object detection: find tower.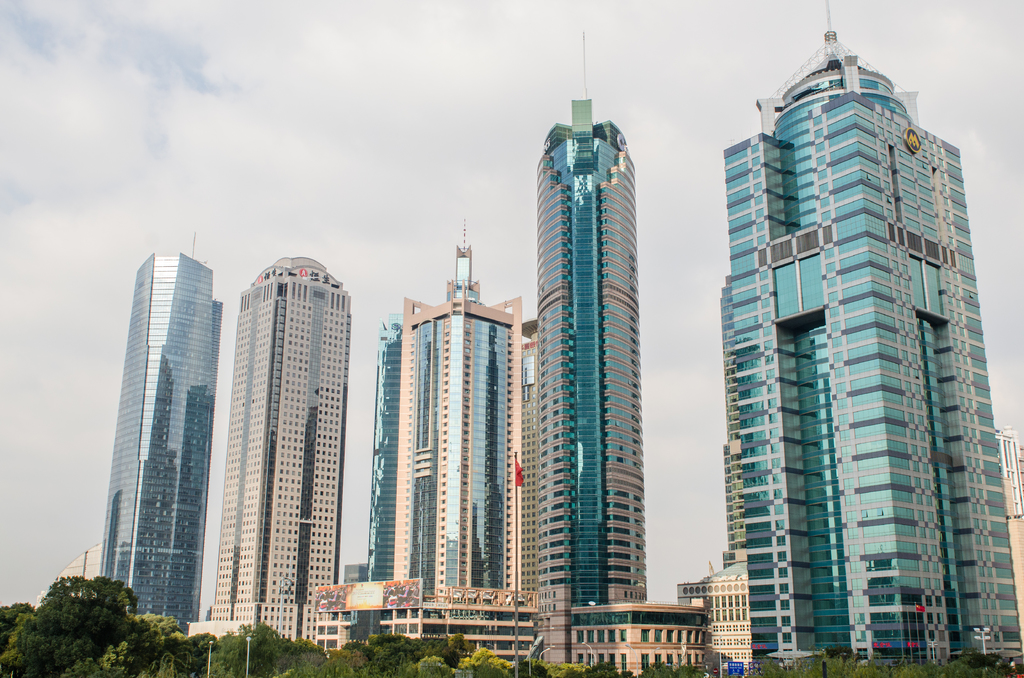
(x1=207, y1=254, x2=355, y2=652).
